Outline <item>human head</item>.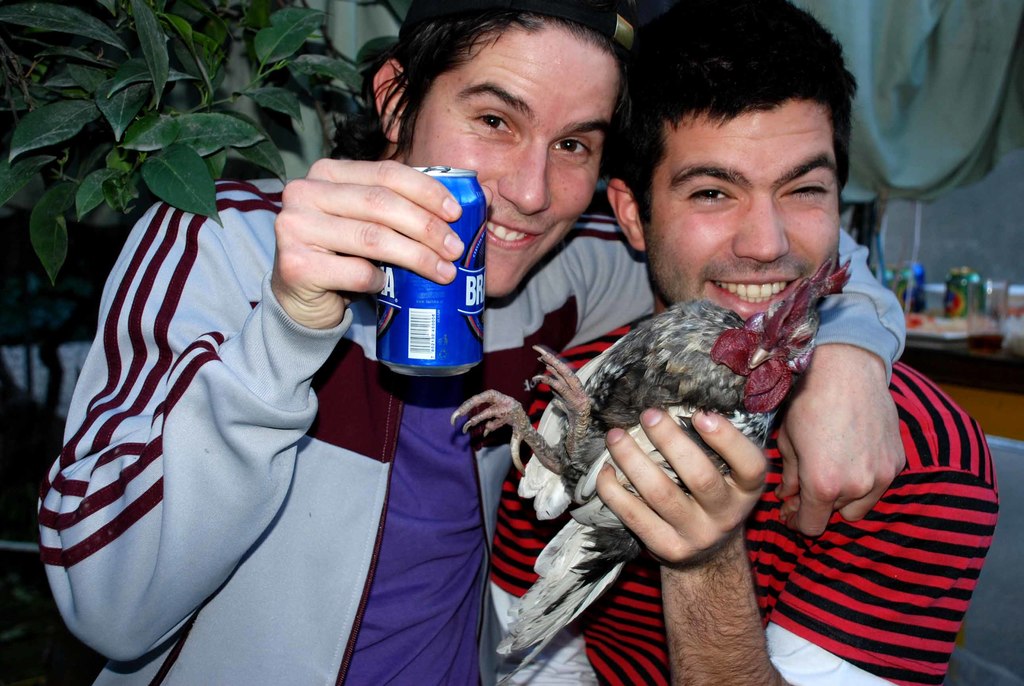
Outline: [619,16,861,307].
